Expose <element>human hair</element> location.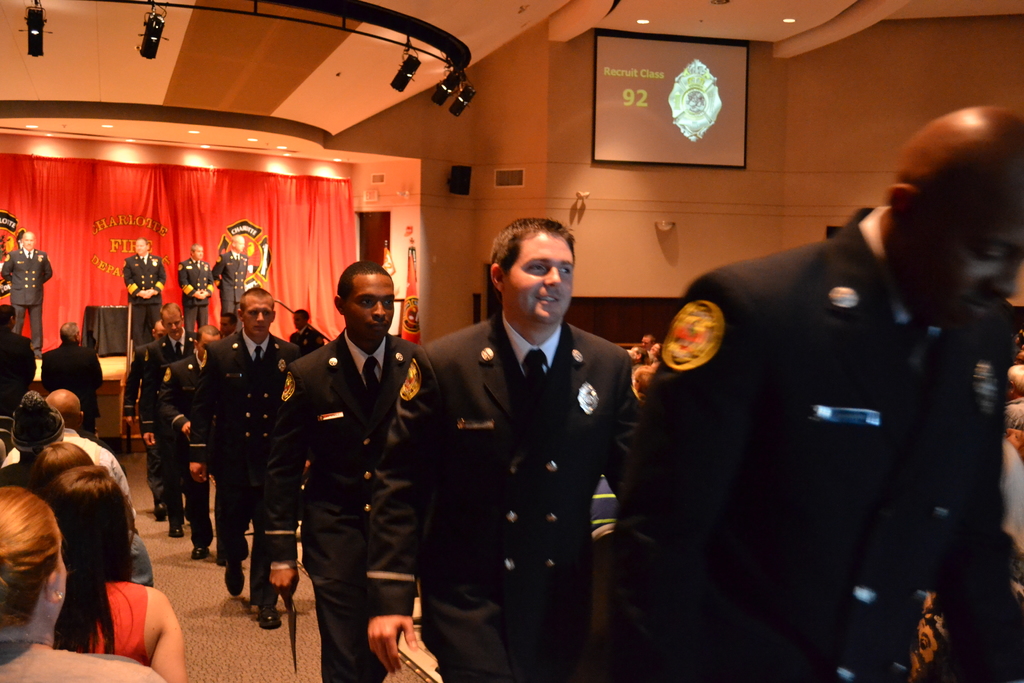
Exposed at 24/429/141/650.
